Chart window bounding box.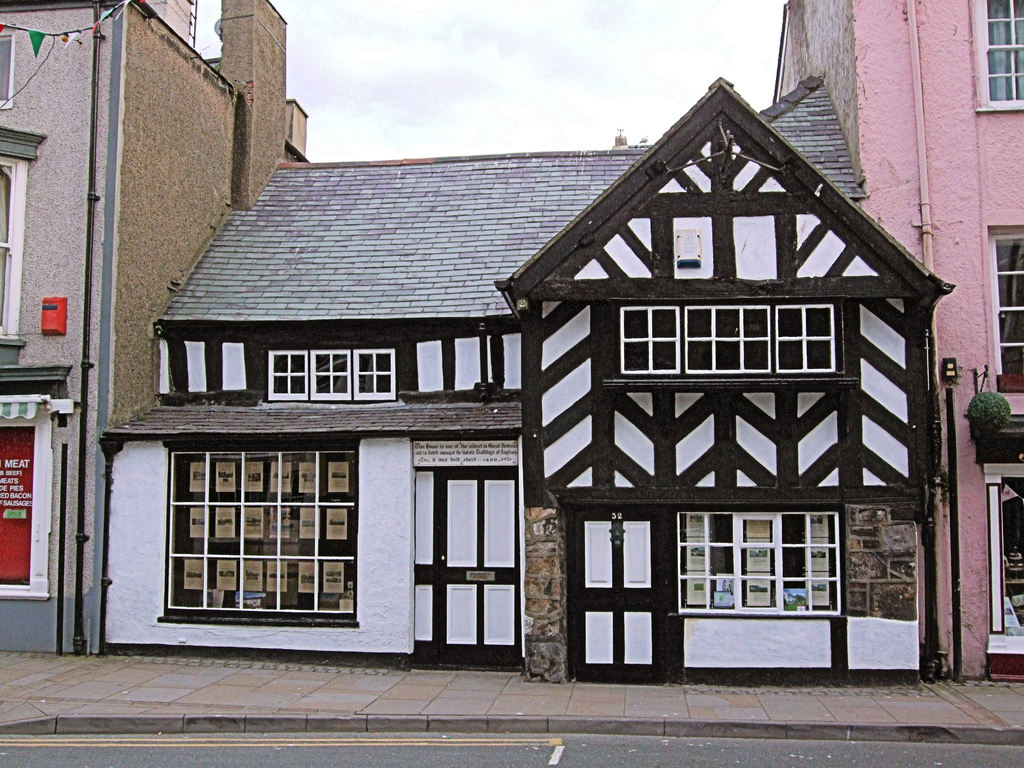
Charted: 980/0/1023/102.
